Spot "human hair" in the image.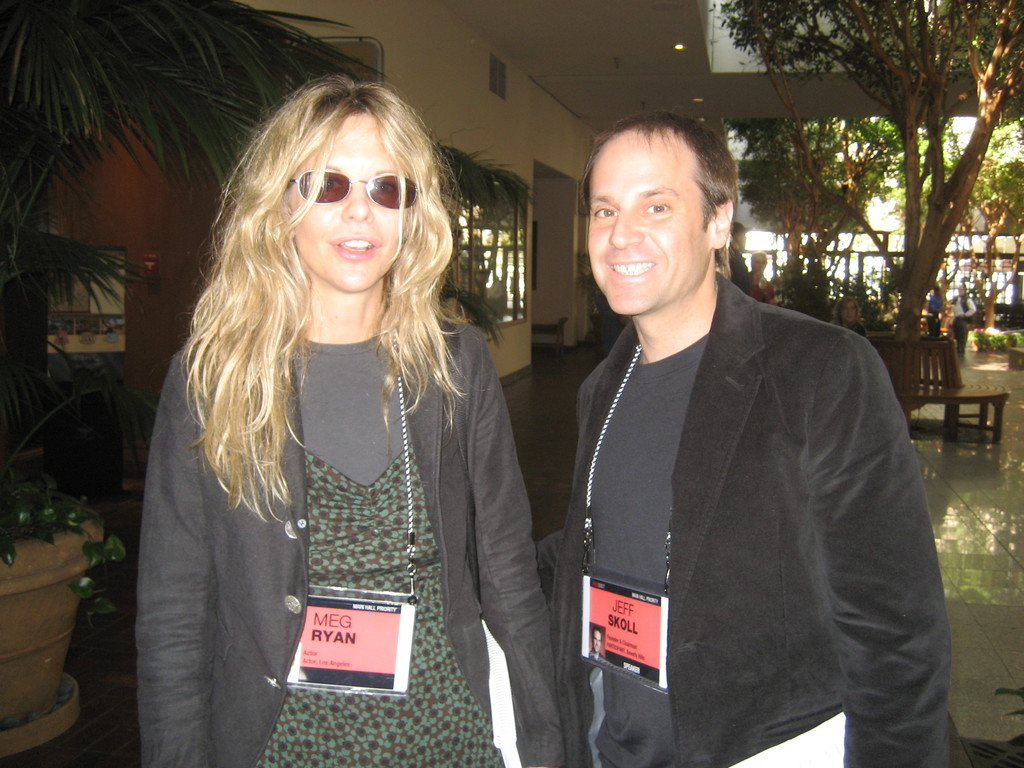
"human hair" found at left=832, top=297, right=861, bottom=331.
